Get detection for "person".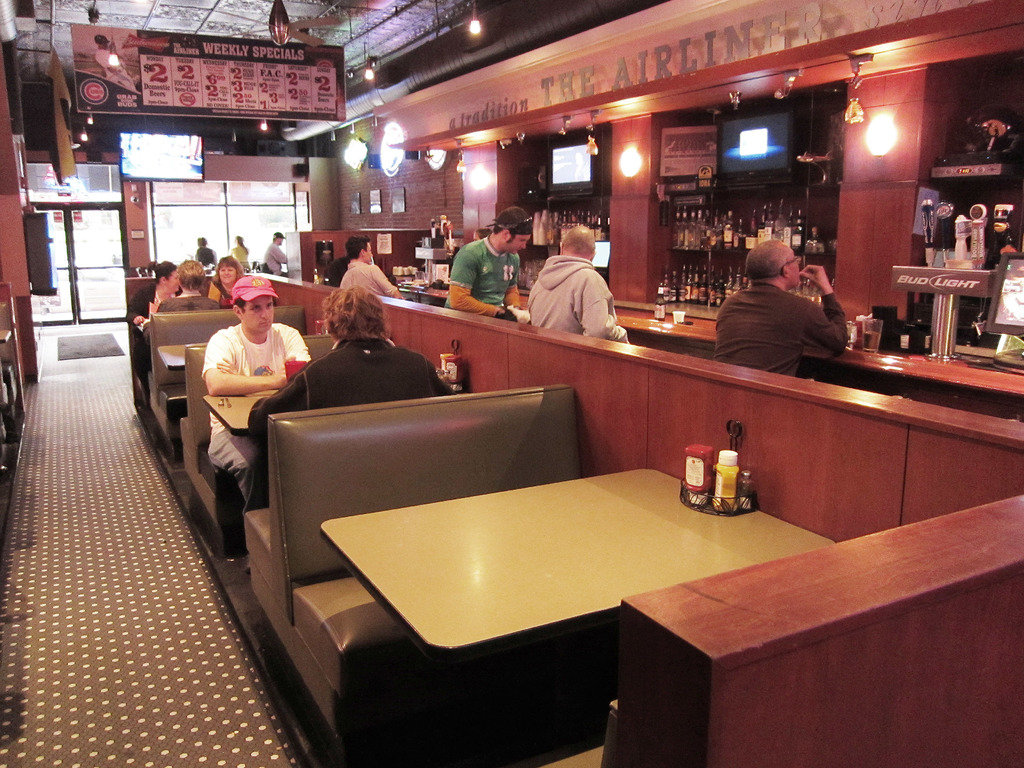
Detection: [529,220,630,340].
